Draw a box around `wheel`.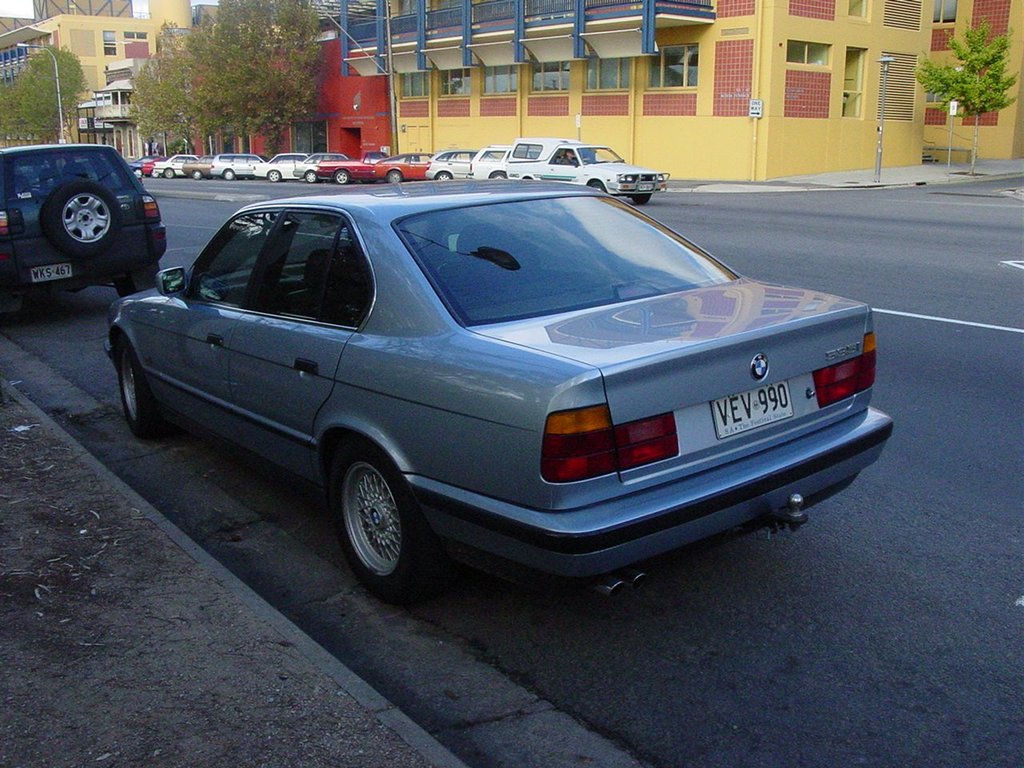
Rect(151, 169, 159, 176).
